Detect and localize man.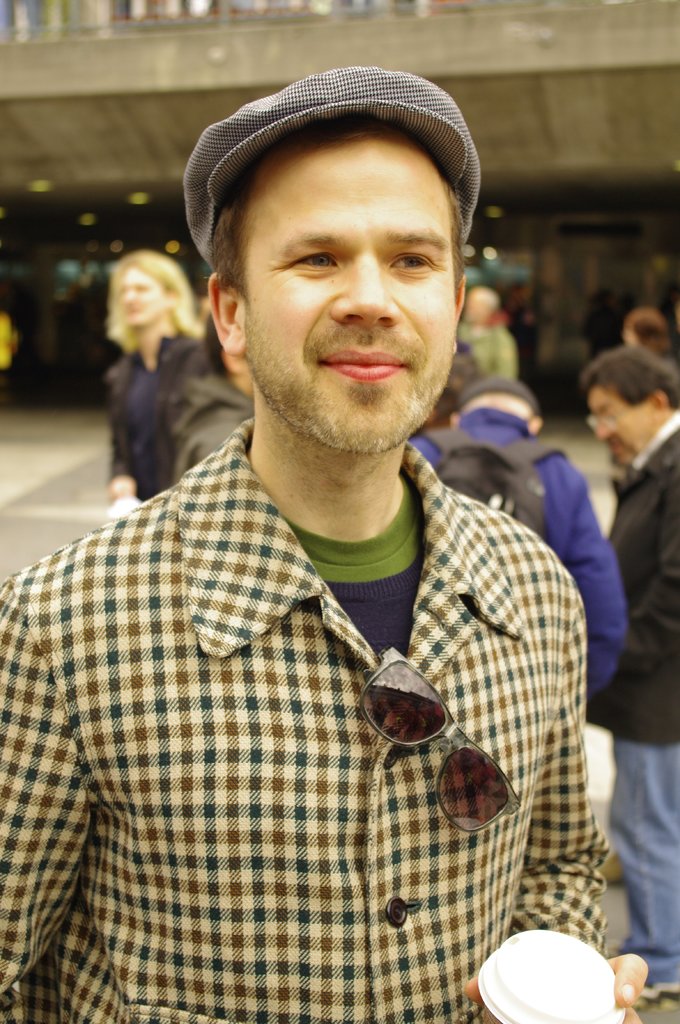
Localized at [x1=415, y1=386, x2=639, y2=716].
